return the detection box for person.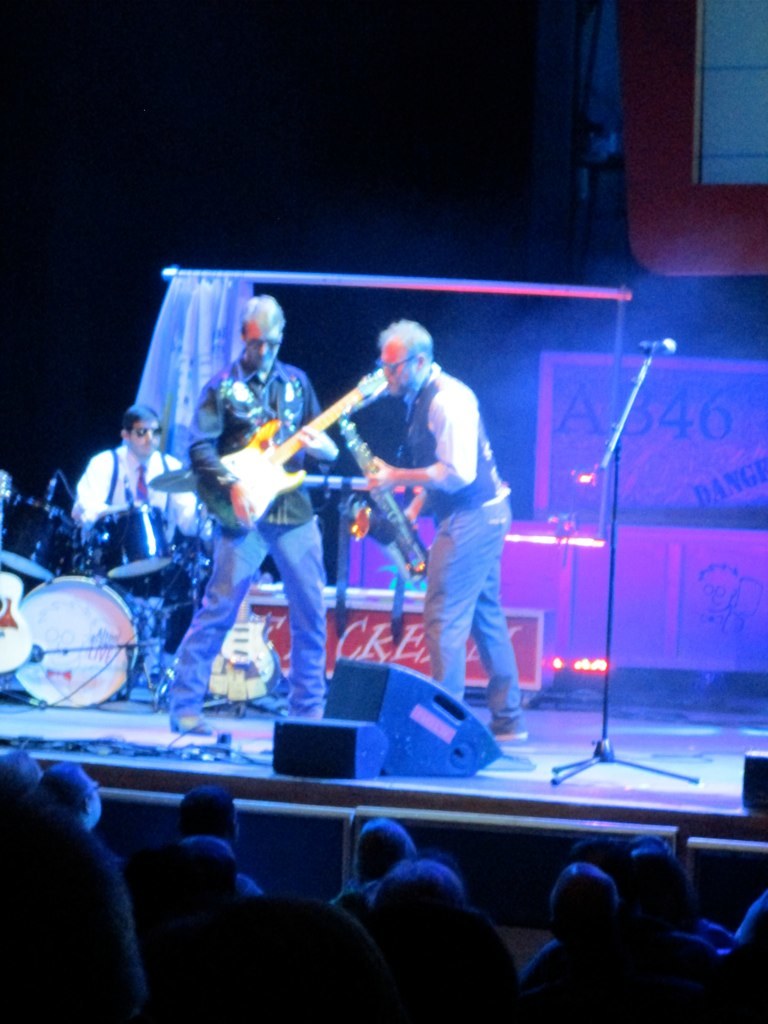
rect(528, 863, 716, 980).
